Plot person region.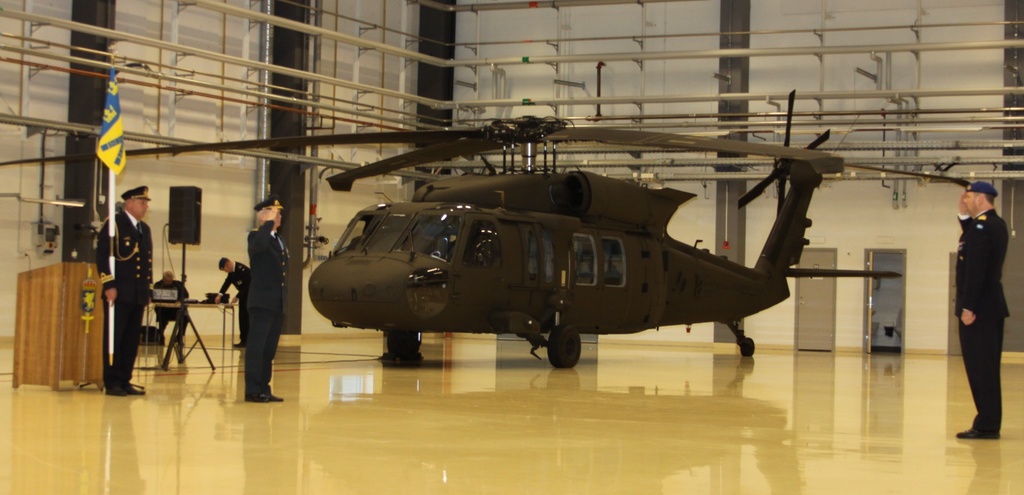
Plotted at x1=947, y1=179, x2=1010, y2=440.
